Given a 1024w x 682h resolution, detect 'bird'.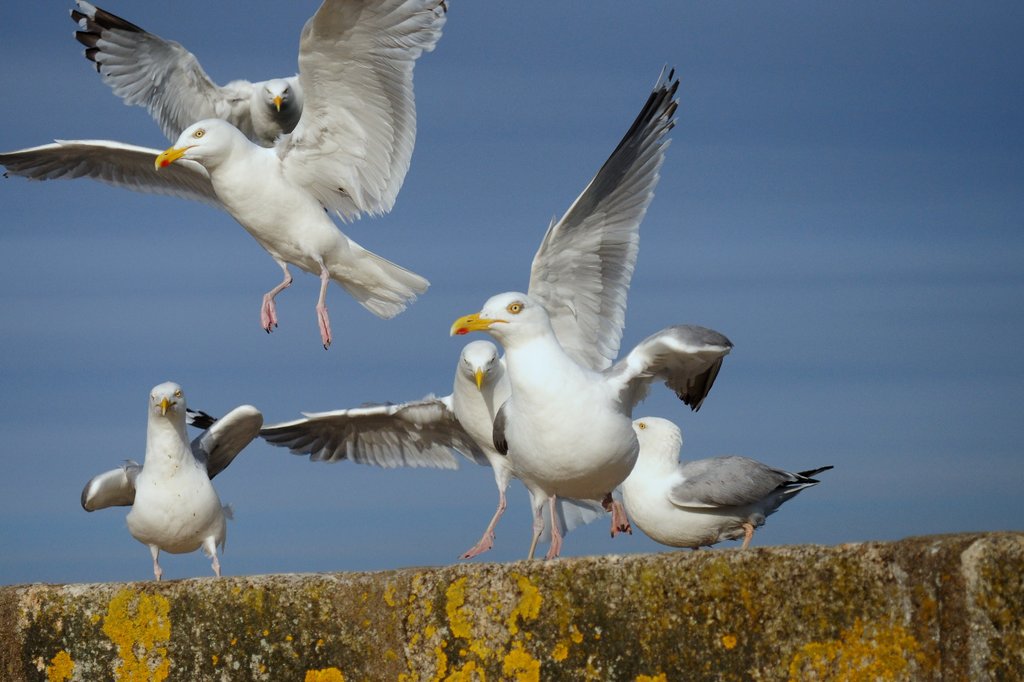
detection(70, 0, 298, 164).
